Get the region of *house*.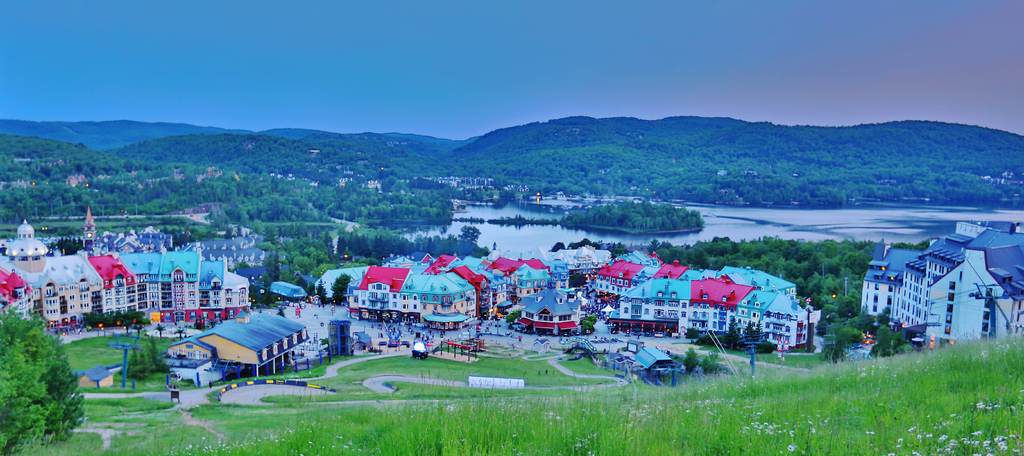
(x1=91, y1=255, x2=141, y2=314).
